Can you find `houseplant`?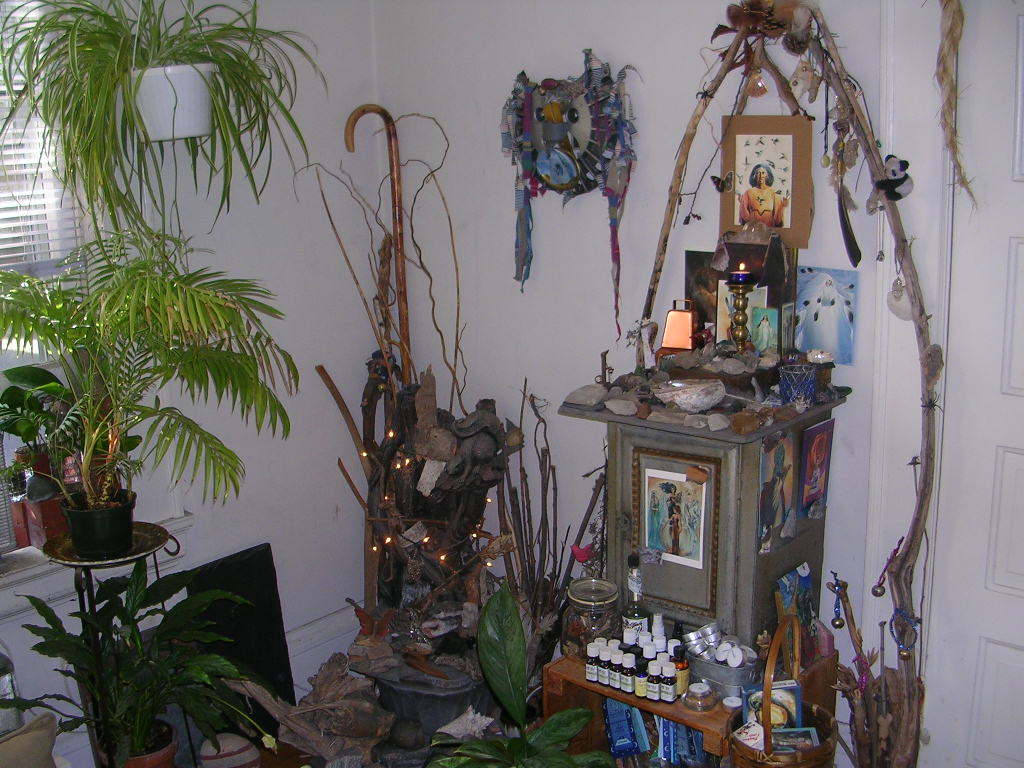
Yes, bounding box: [0,234,295,562].
